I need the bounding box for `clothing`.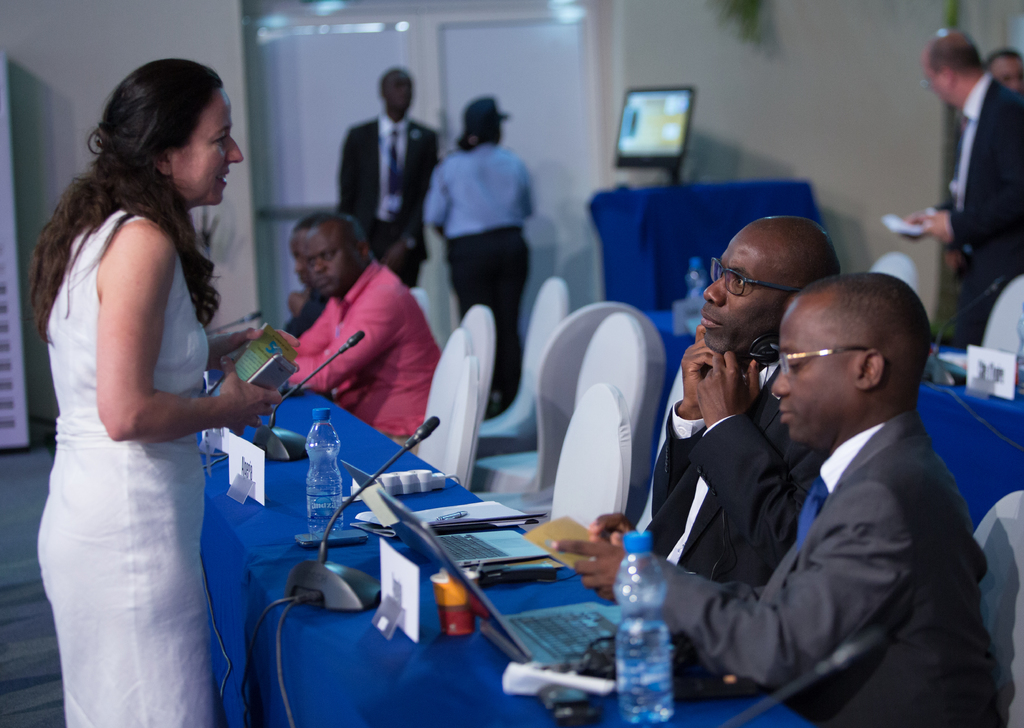
Here it is: bbox=[423, 134, 544, 417].
